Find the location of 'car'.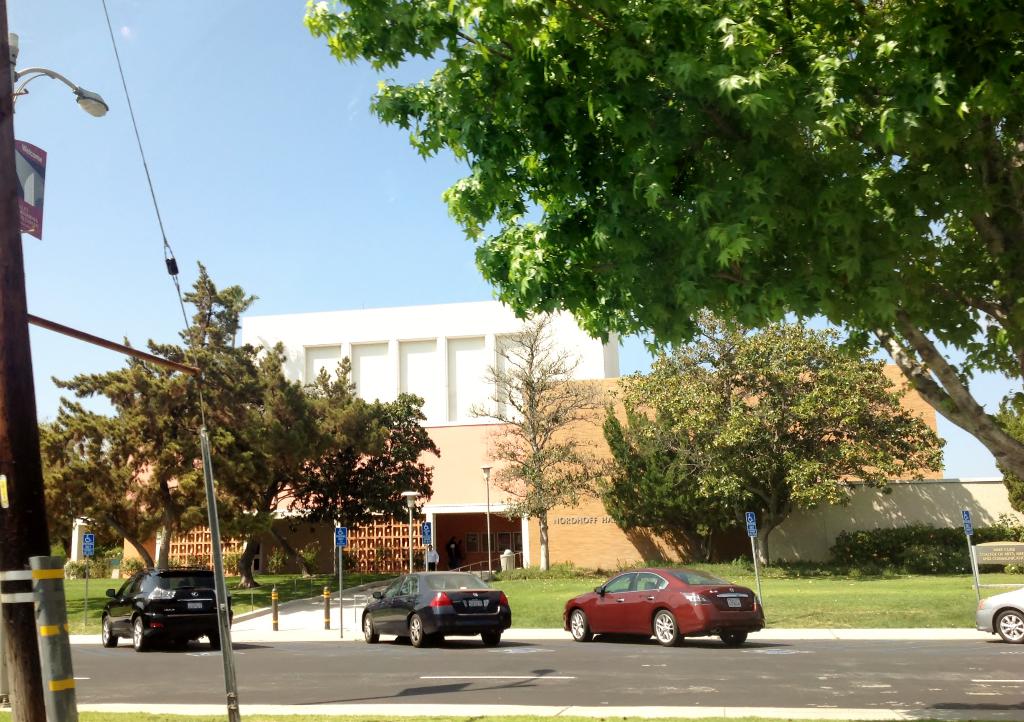
Location: select_region(356, 566, 513, 650).
